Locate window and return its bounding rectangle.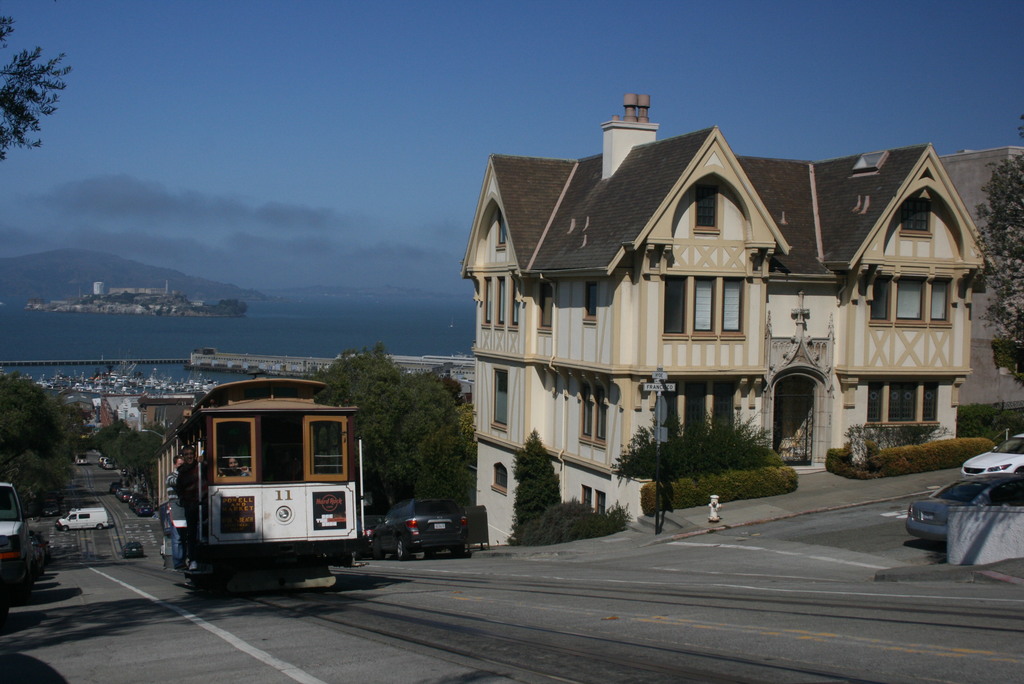
left=694, top=271, right=717, bottom=332.
